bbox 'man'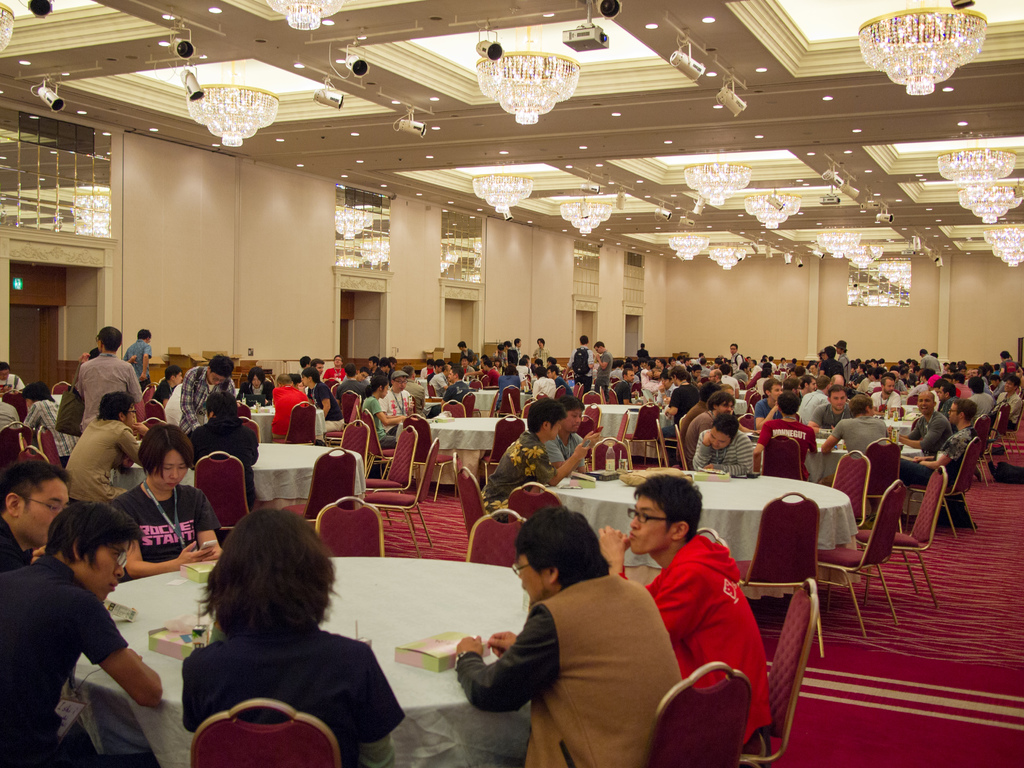
(left=979, top=366, right=1023, bottom=424)
